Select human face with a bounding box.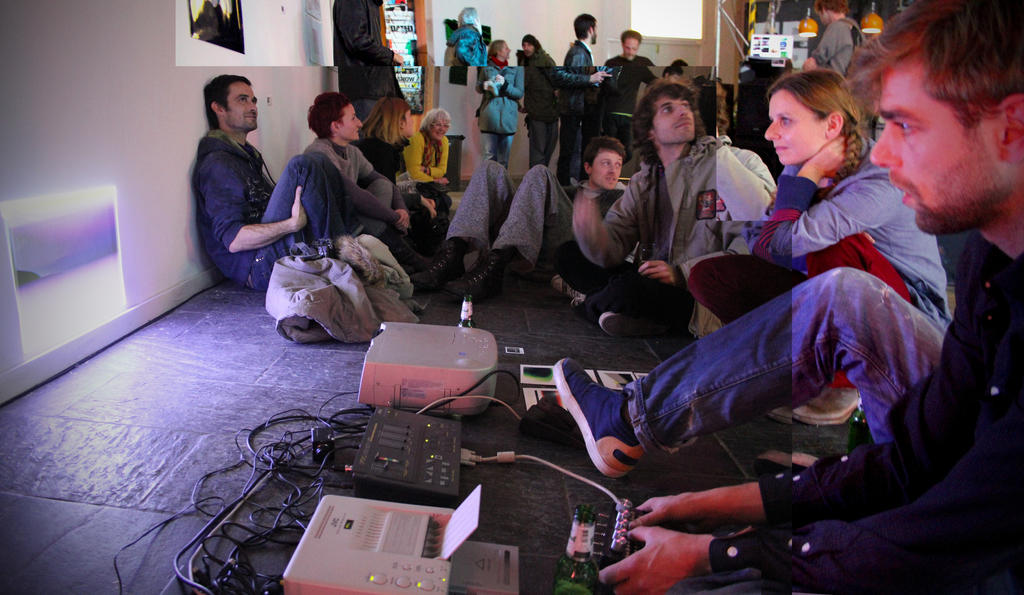
box=[341, 102, 362, 139].
